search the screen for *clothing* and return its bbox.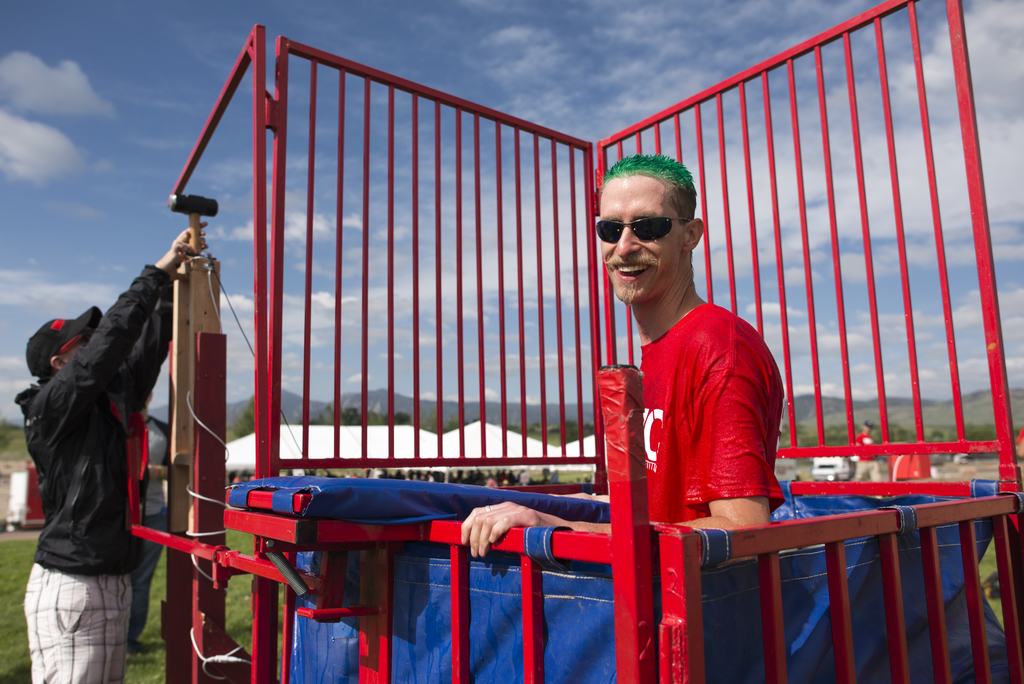
Found: <bbox>596, 272, 792, 554</bbox>.
